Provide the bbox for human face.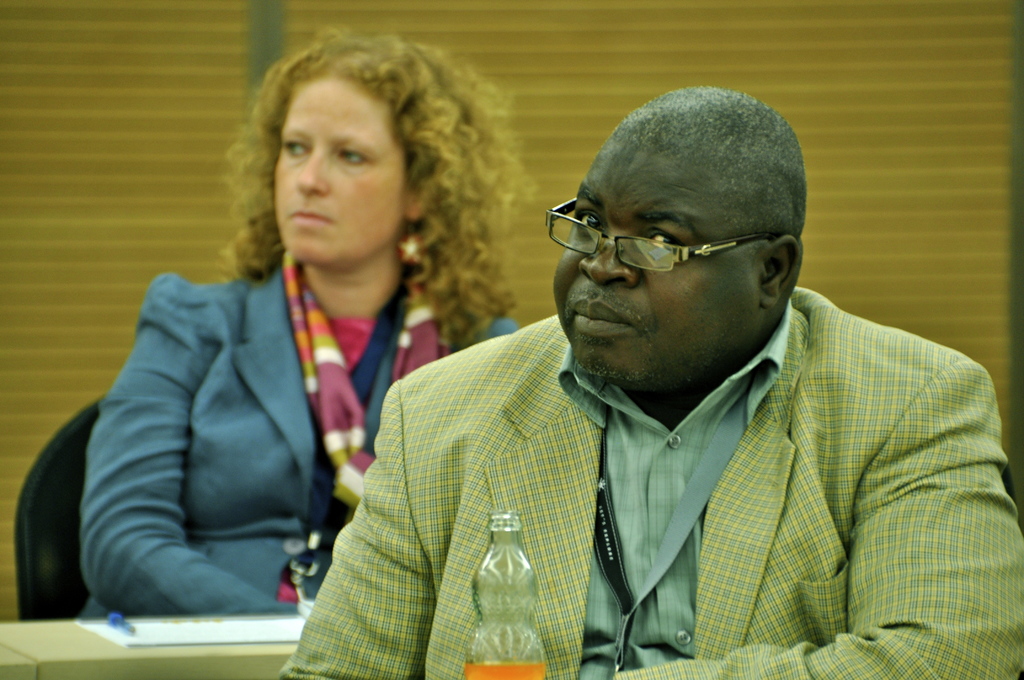
box(267, 70, 408, 274).
